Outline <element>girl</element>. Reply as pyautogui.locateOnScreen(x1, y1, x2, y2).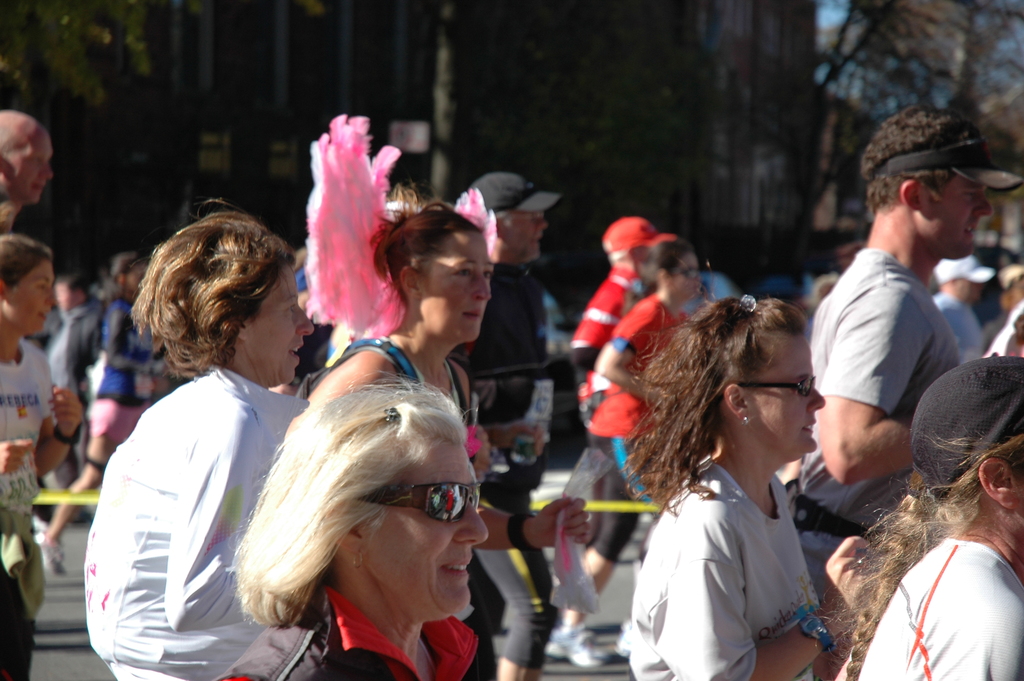
pyautogui.locateOnScreen(635, 299, 841, 680).
